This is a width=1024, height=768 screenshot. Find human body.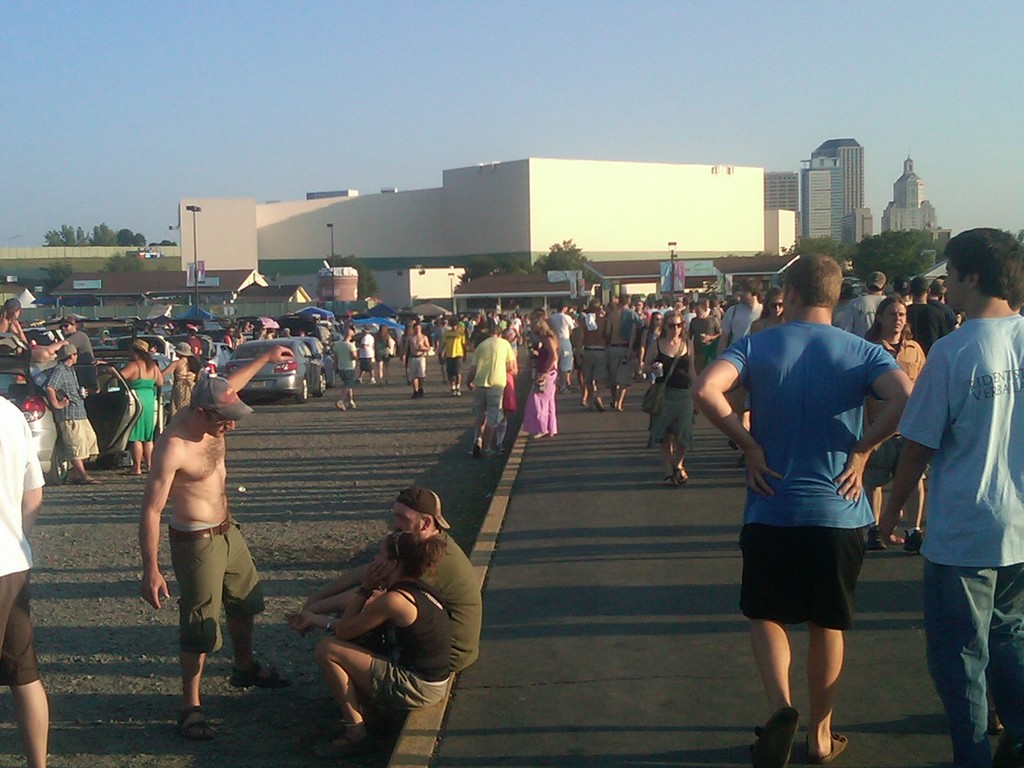
Bounding box: (0,393,50,767).
